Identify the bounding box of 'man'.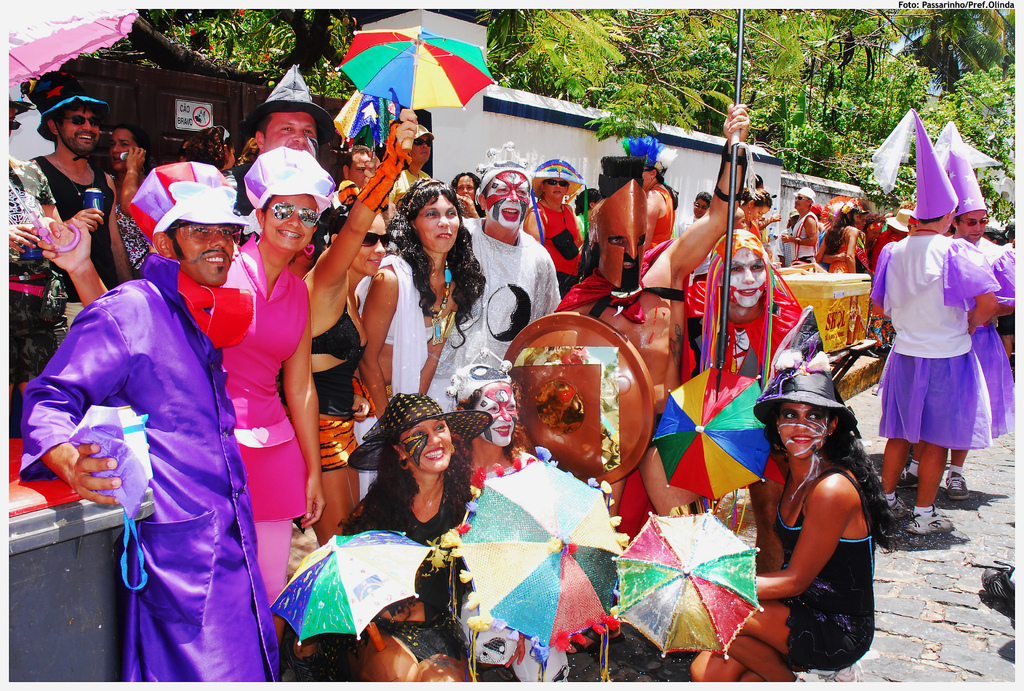
l=465, t=145, r=563, b=367.
